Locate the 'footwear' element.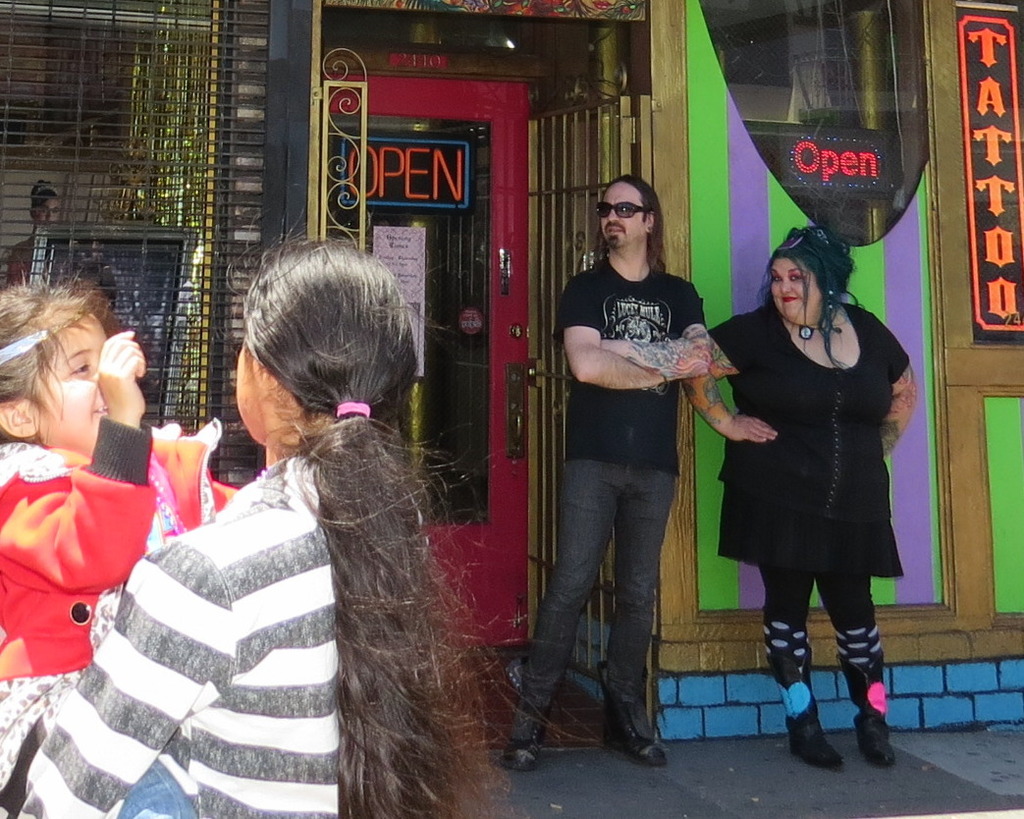
Element bbox: bbox(795, 720, 855, 778).
